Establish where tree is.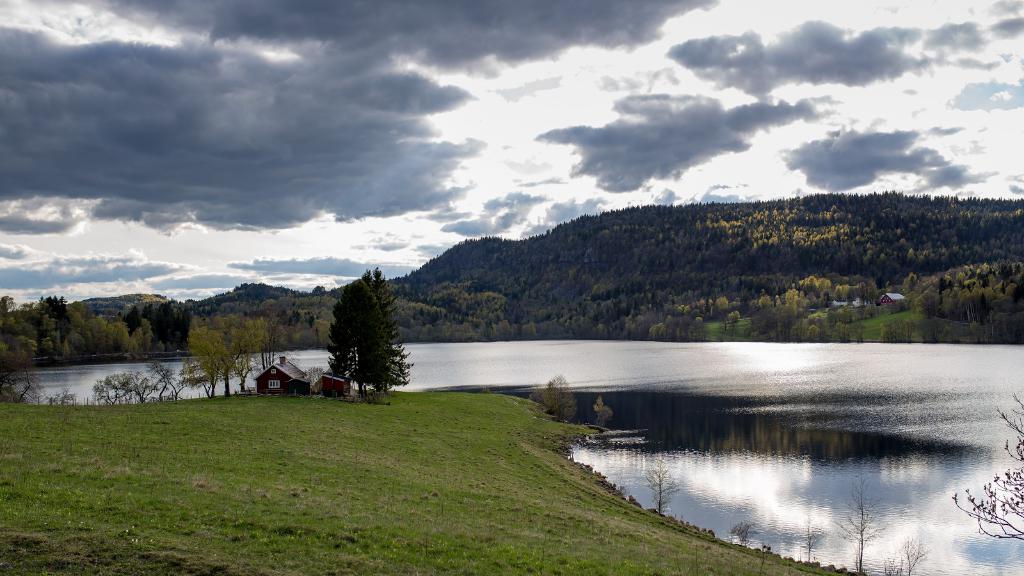
Established at {"left": 0, "top": 352, "right": 42, "bottom": 401}.
